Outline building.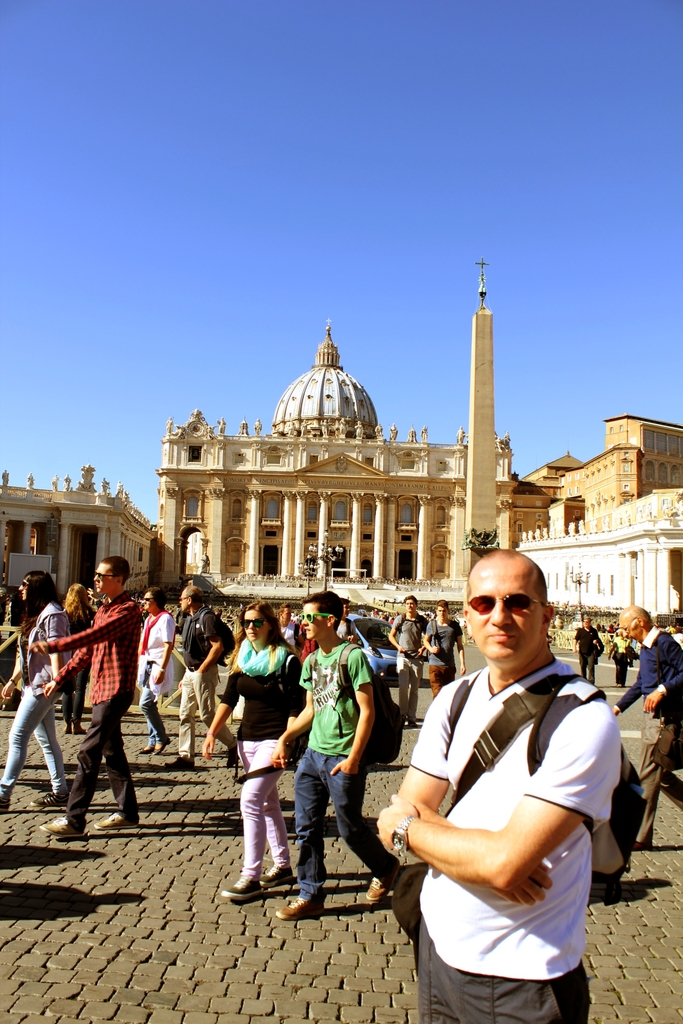
Outline: <bbox>113, 365, 527, 607</bbox>.
